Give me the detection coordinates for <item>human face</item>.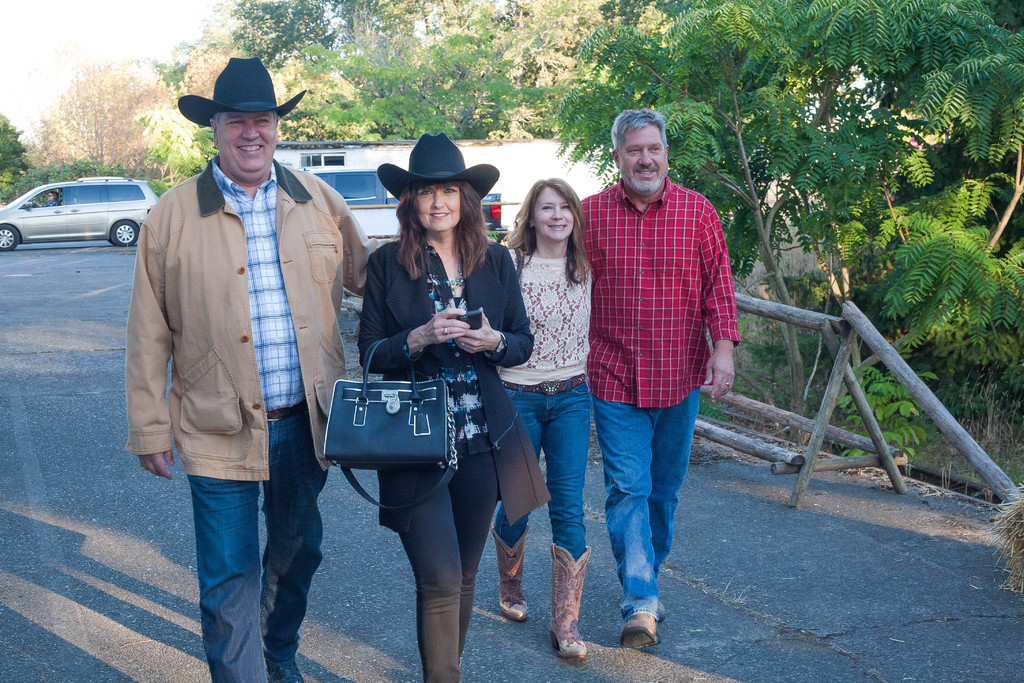
413/182/459/232.
